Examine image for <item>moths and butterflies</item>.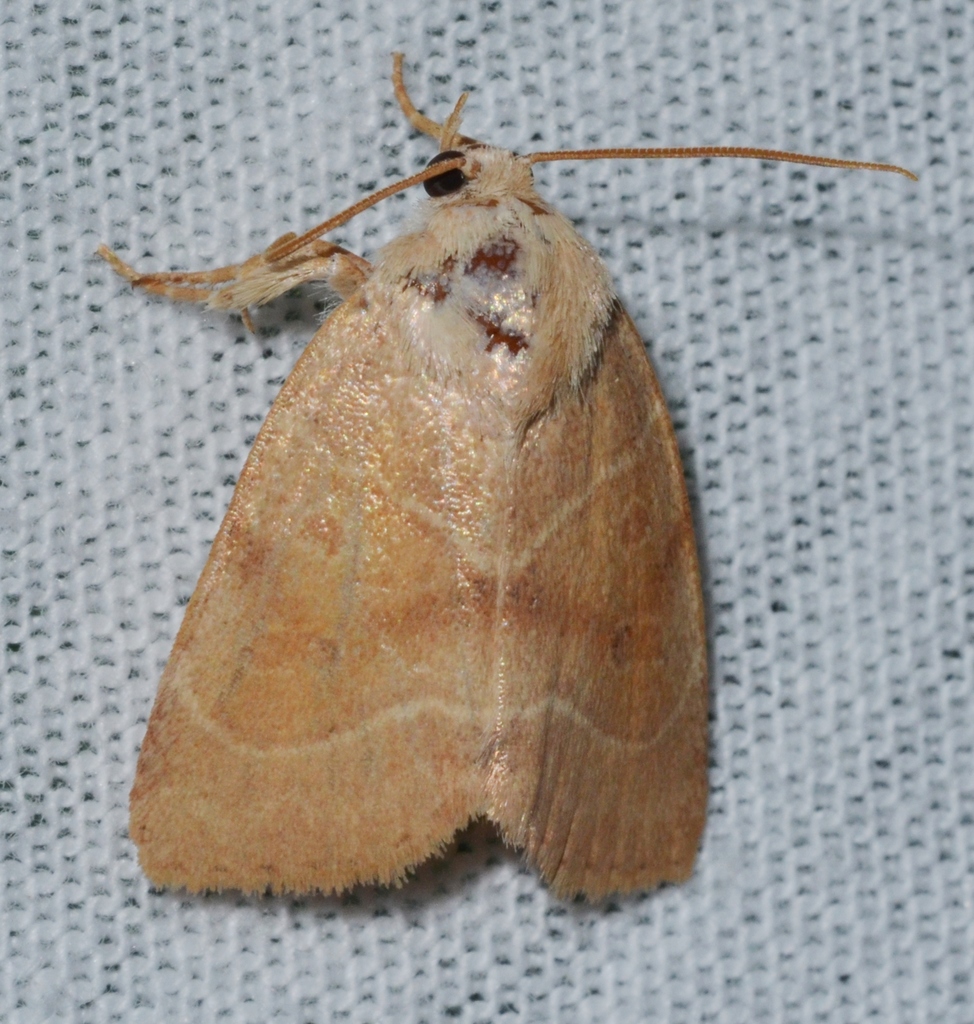
Examination result: <box>95,49,921,909</box>.
